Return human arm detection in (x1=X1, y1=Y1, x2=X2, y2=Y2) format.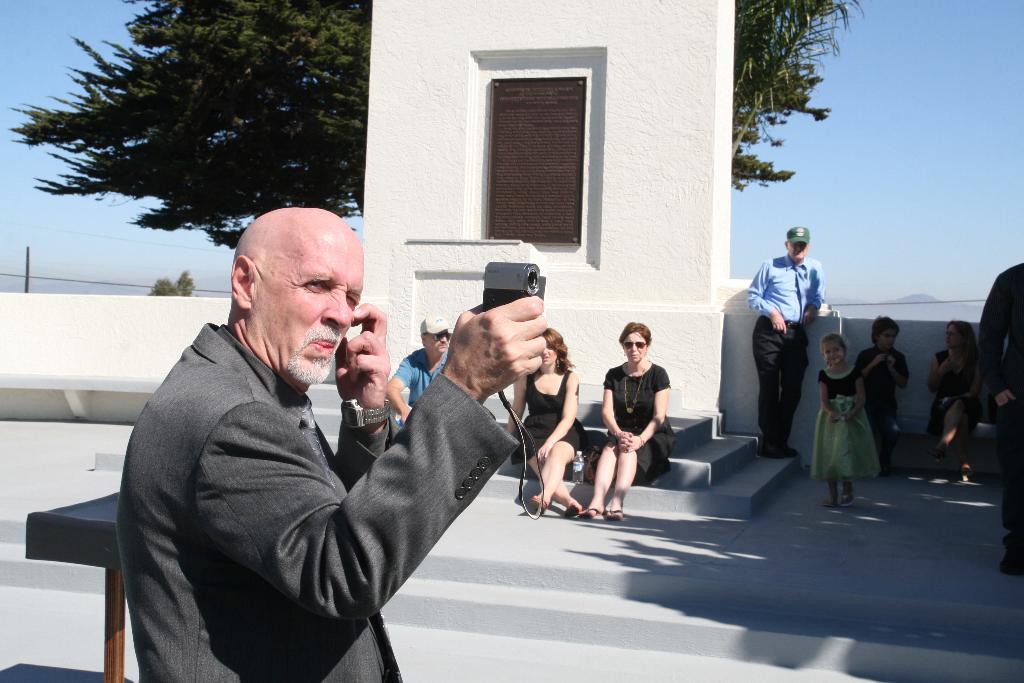
(x1=336, y1=292, x2=388, y2=493).
